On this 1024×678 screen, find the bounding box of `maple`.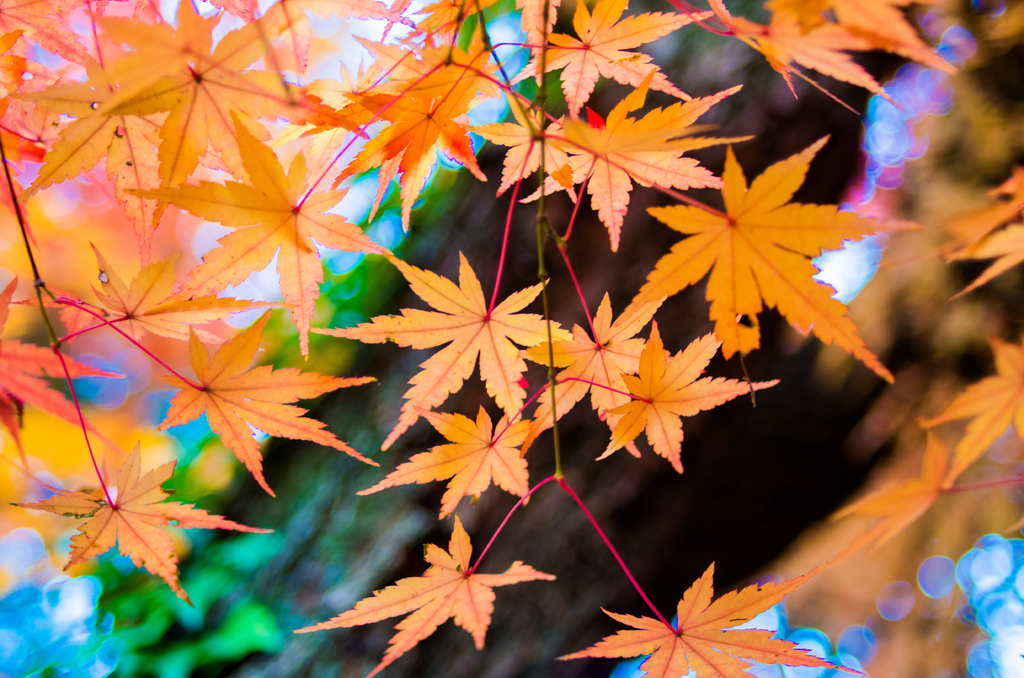
Bounding box: {"x1": 0, "y1": 0, "x2": 1023, "y2": 677}.
